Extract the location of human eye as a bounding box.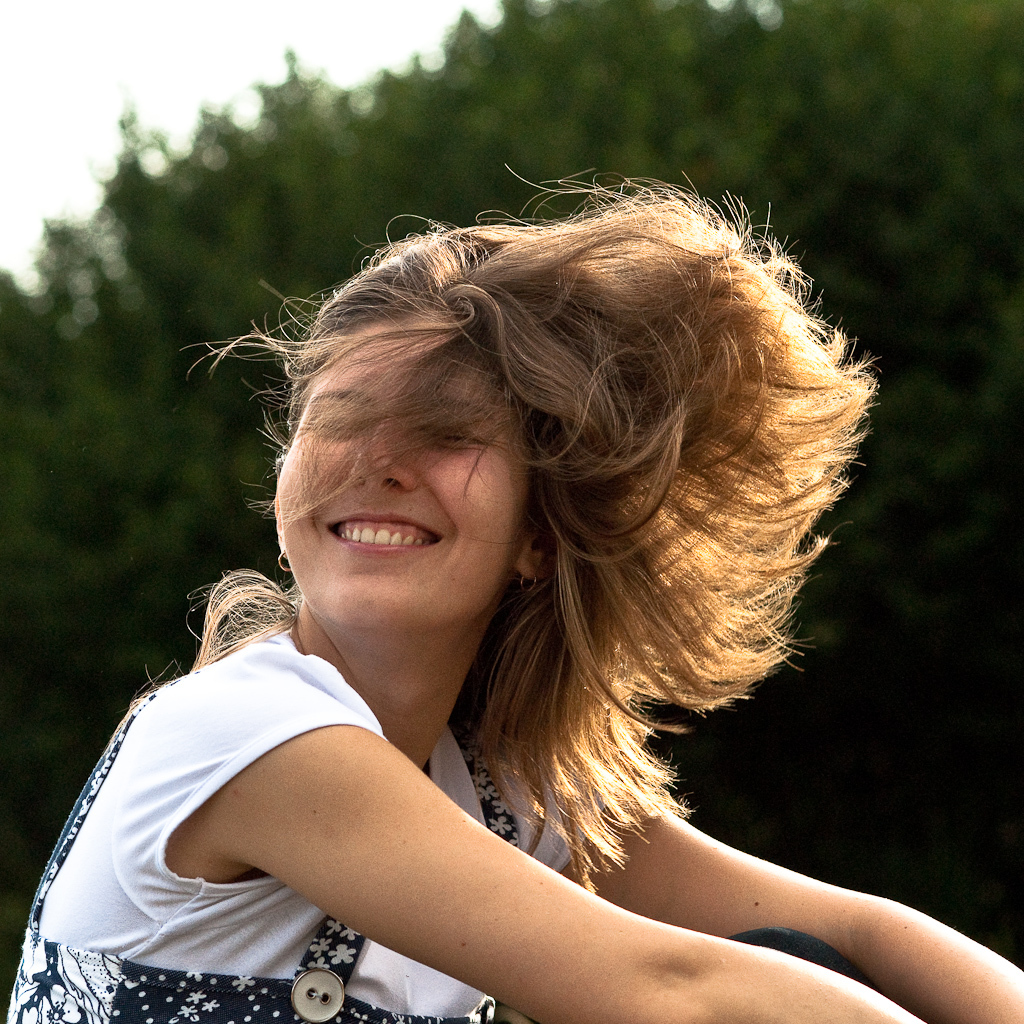
422:414:496:455.
